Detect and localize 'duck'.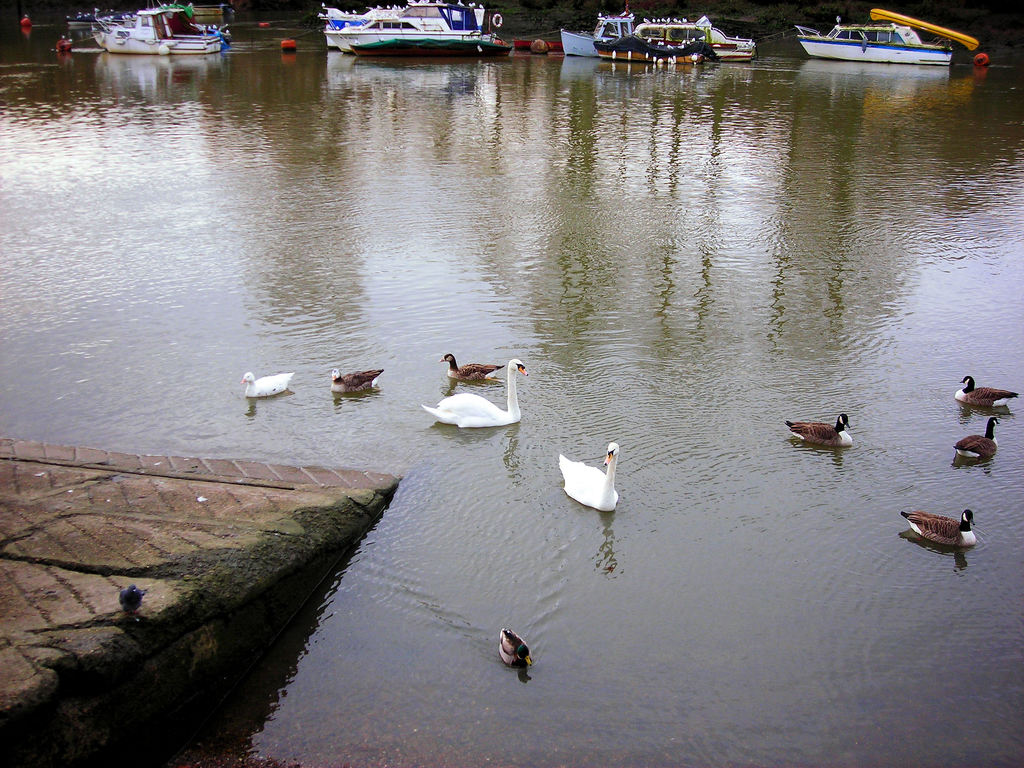
Localized at [x1=415, y1=355, x2=534, y2=433].
